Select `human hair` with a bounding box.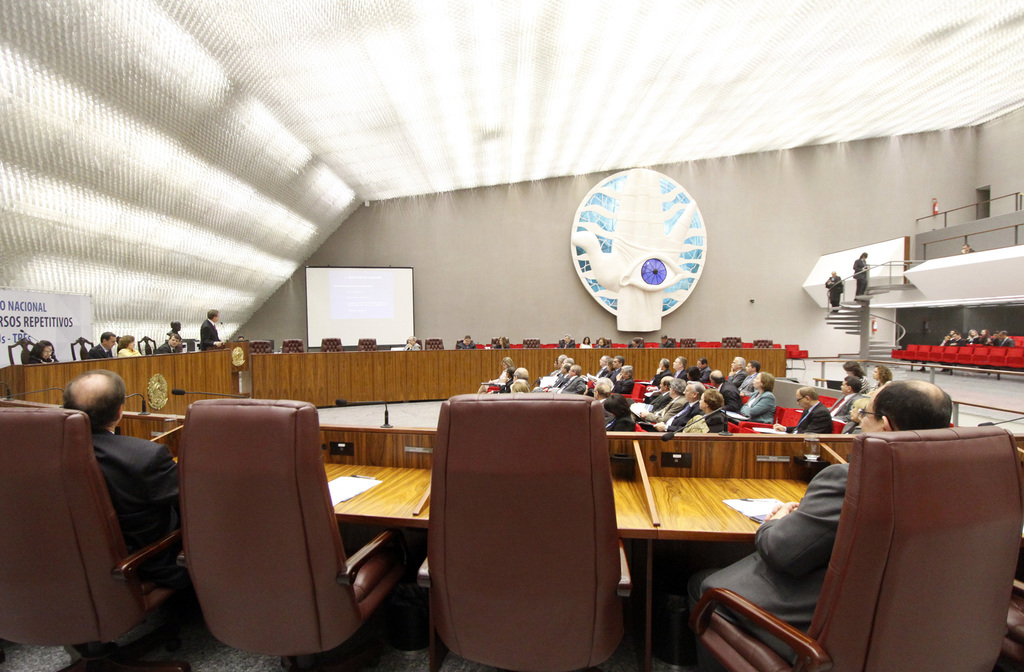
pyautogui.locateOnScreen(172, 334, 181, 342).
